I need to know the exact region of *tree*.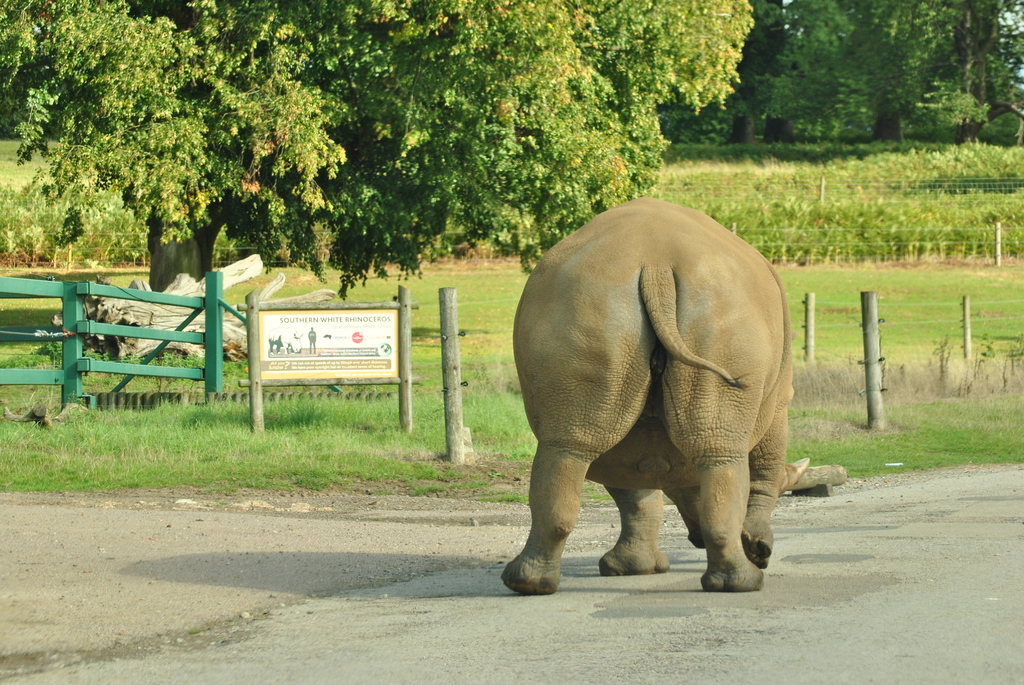
Region: crop(771, 0, 1023, 138).
